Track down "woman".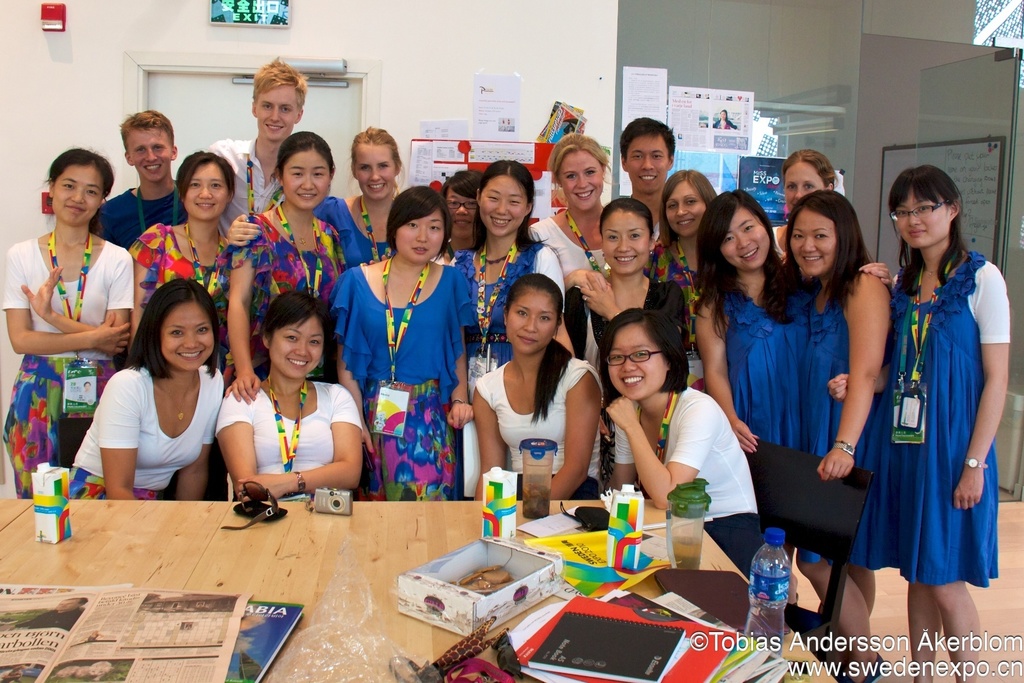
Tracked to box(226, 123, 404, 384).
